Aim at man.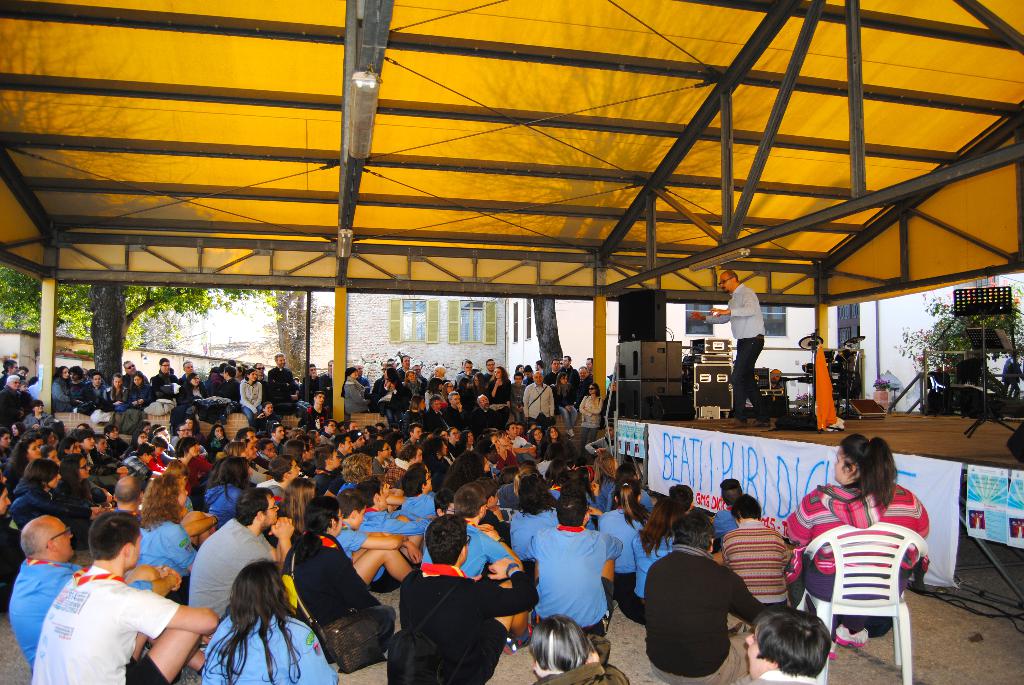
Aimed at 329,484,410,588.
